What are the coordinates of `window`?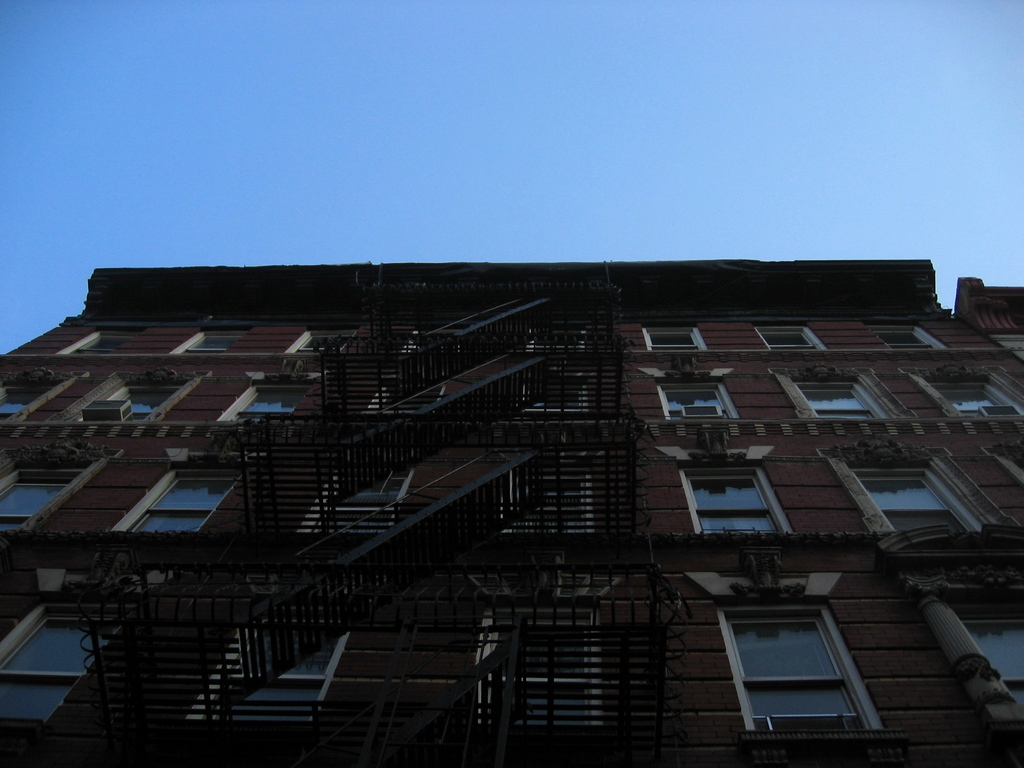
[left=77, top=377, right=206, bottom=430].
